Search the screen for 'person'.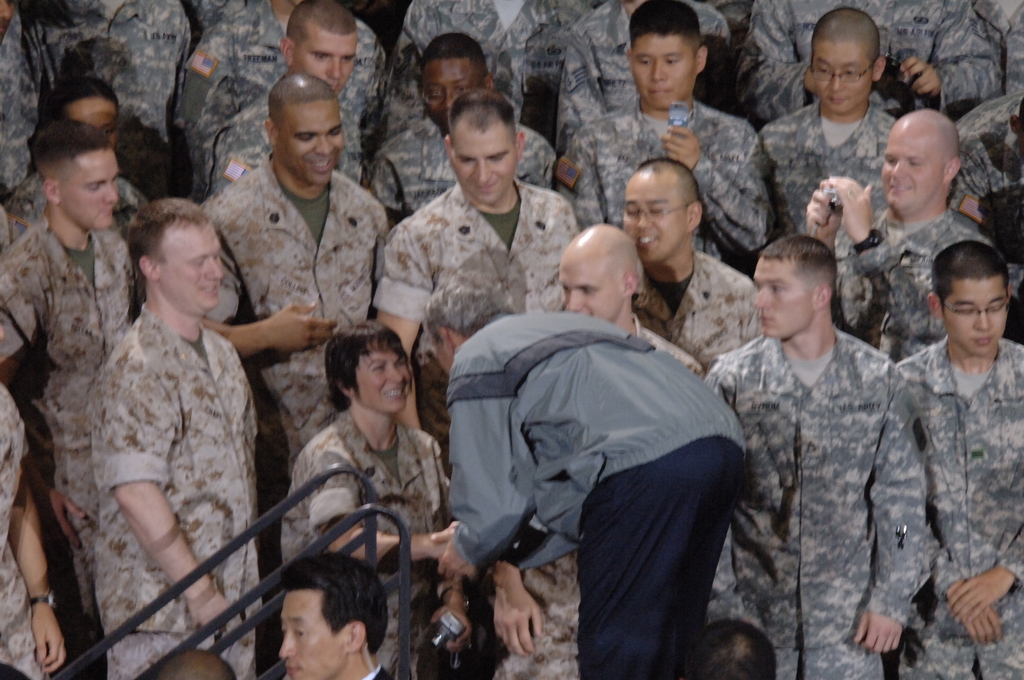
Found at region(901, 245, 1023, 675).
